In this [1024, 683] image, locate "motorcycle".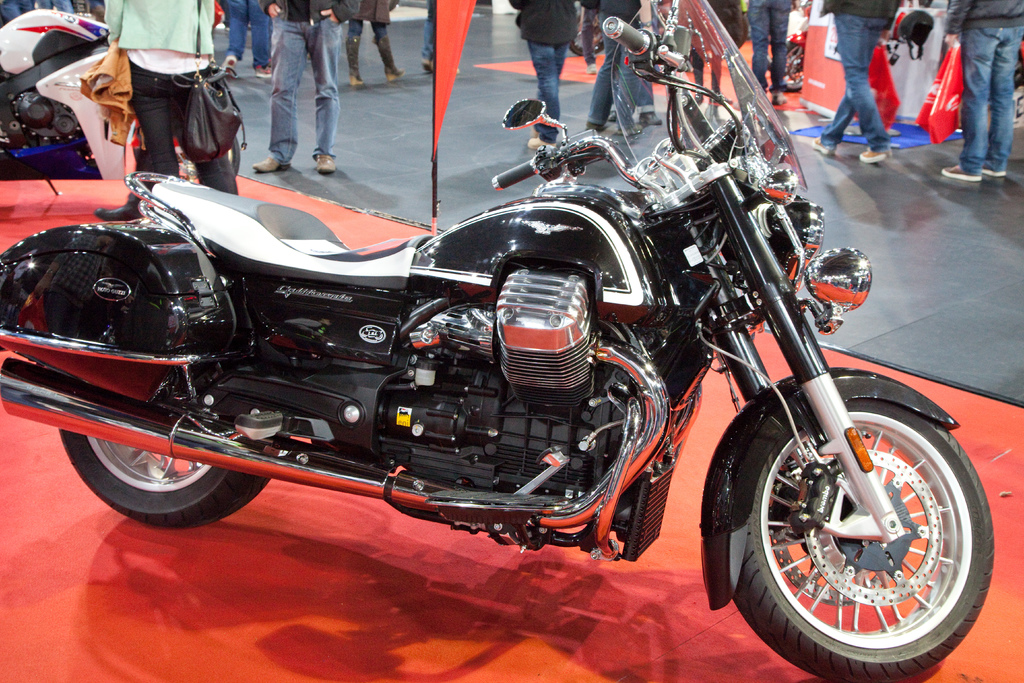
Bounding box: bbox(0, 0, 996, 682).
